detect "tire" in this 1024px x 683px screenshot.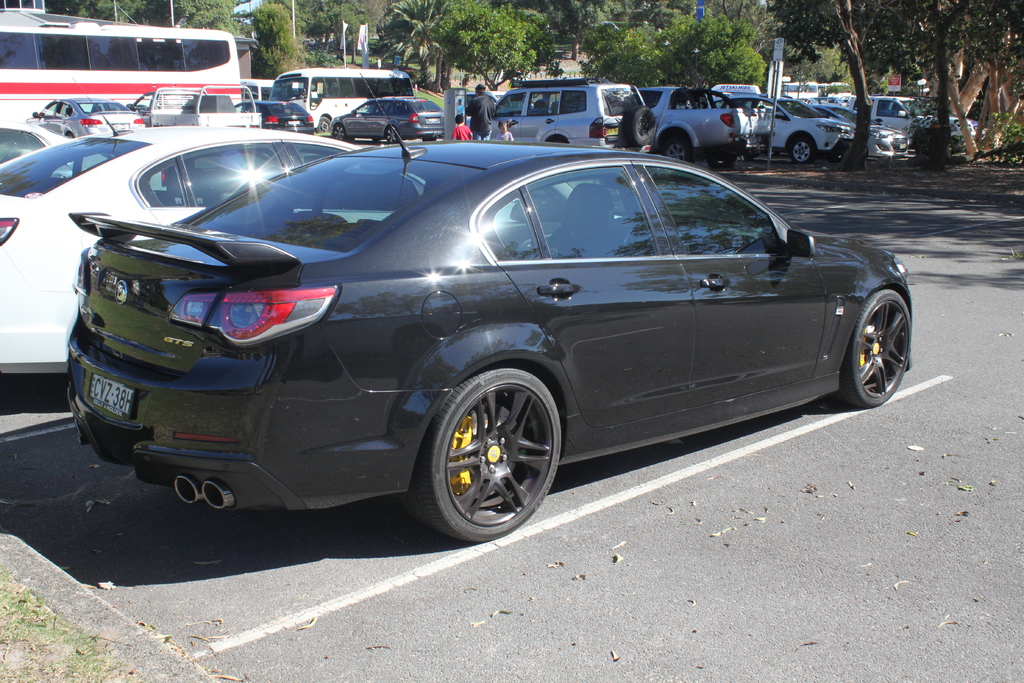
Detection: [x1=420, y1=347, x2=563, y2=546].
